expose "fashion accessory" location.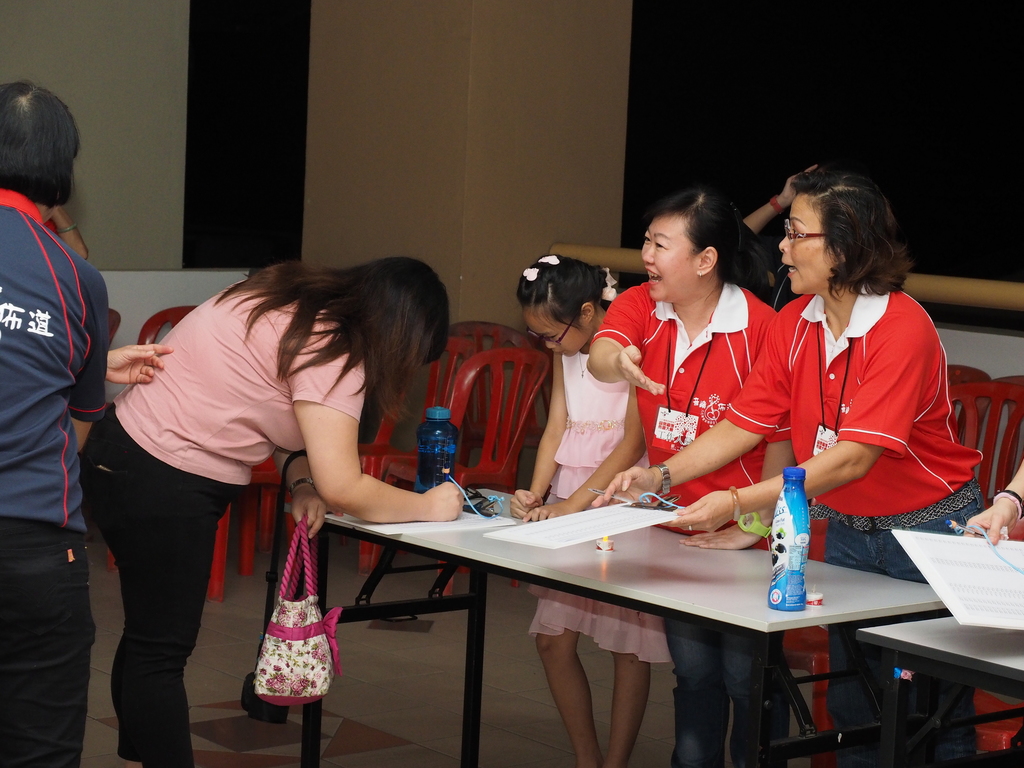
Exposed at region(600, 264, 622, 306).
